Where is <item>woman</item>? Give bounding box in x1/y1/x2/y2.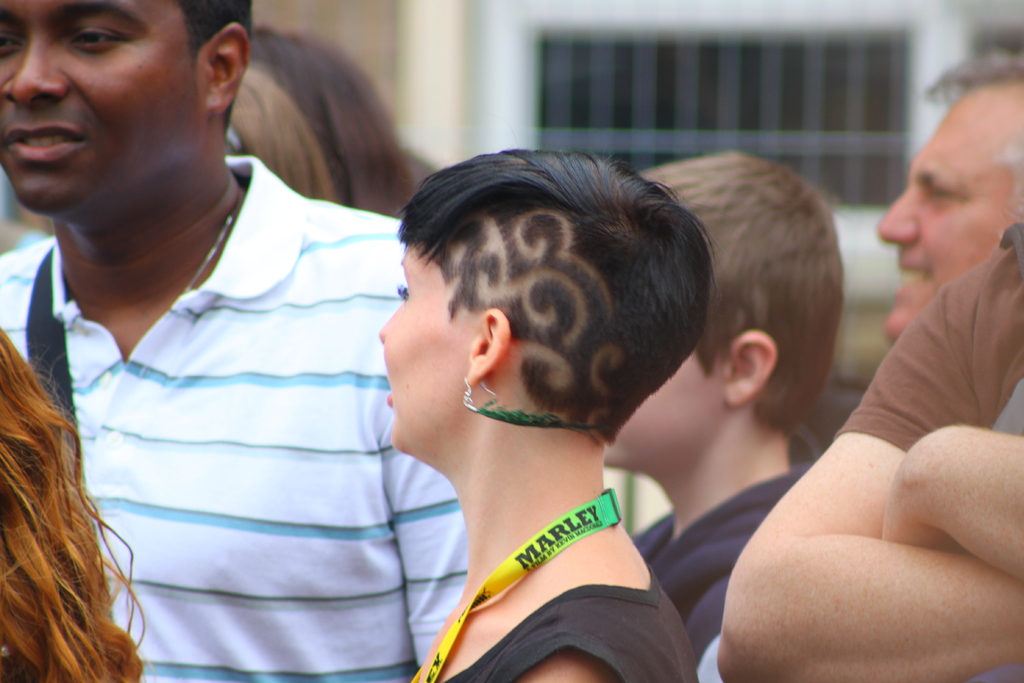
0/327/158/682.
